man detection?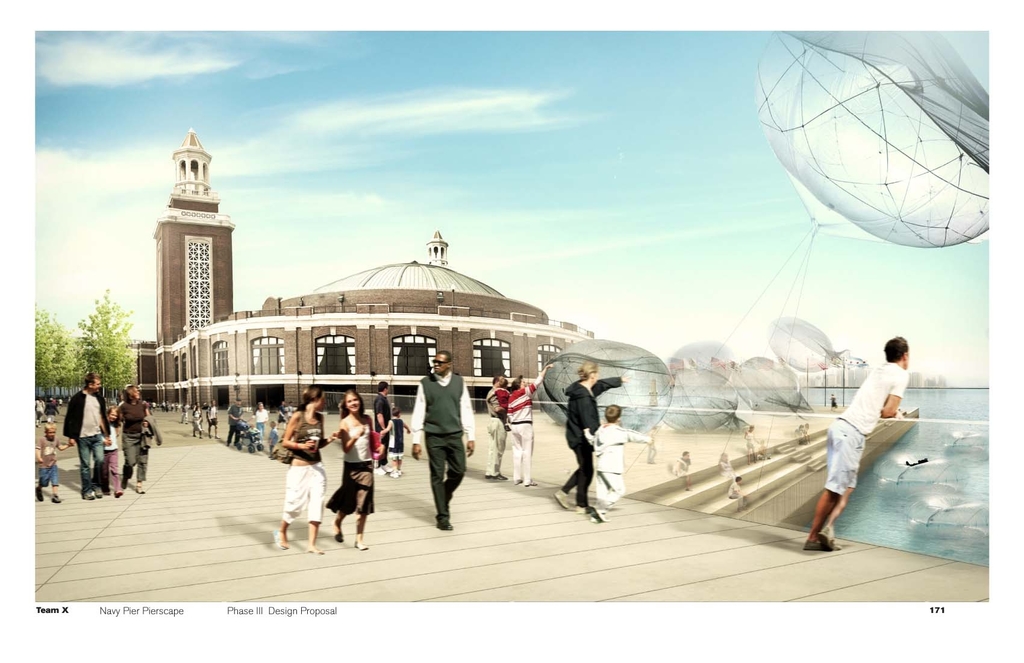
rect(485, 373, 508, 480)
